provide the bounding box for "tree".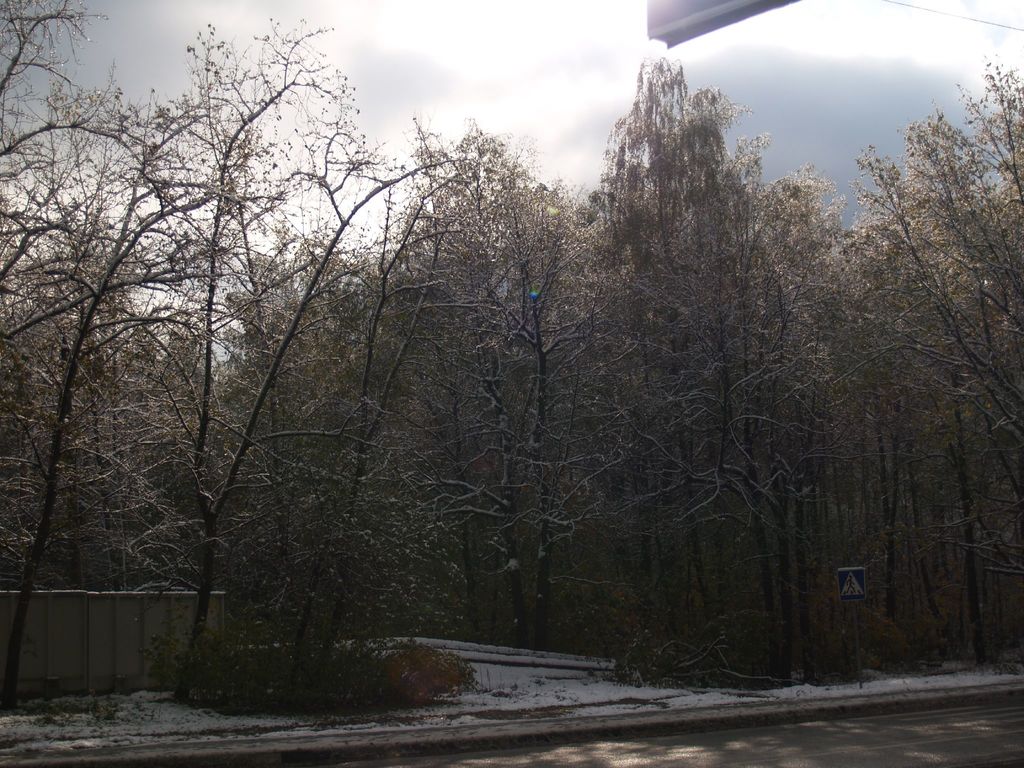
bbox=(419, 115, 588, 653).
